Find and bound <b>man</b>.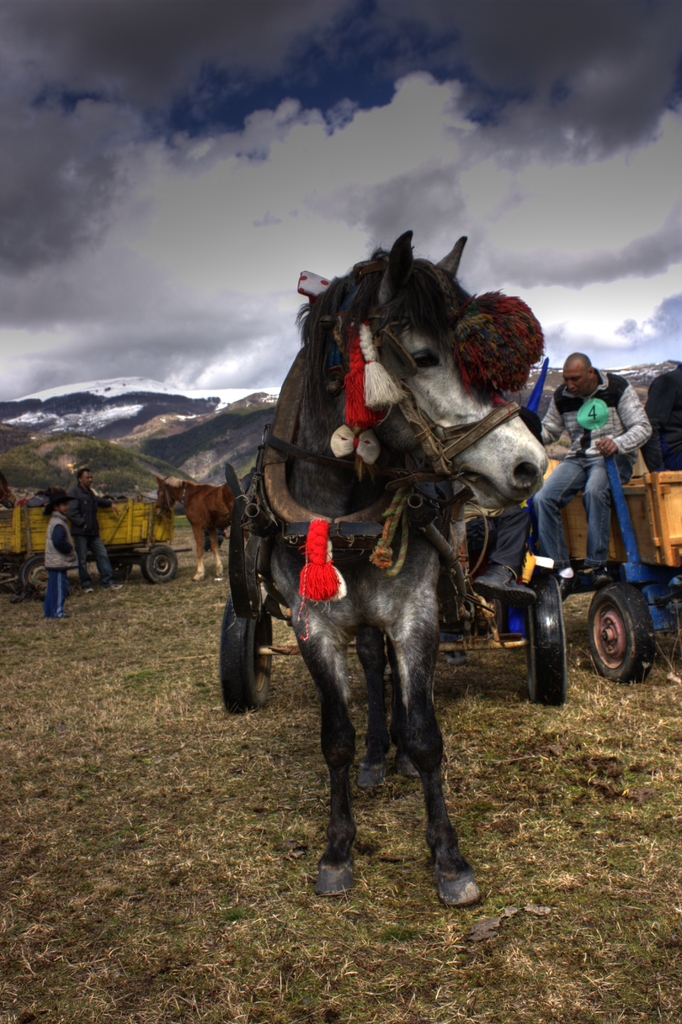
Bound: <bbox>638, 358, 681, 474</bbox>.
